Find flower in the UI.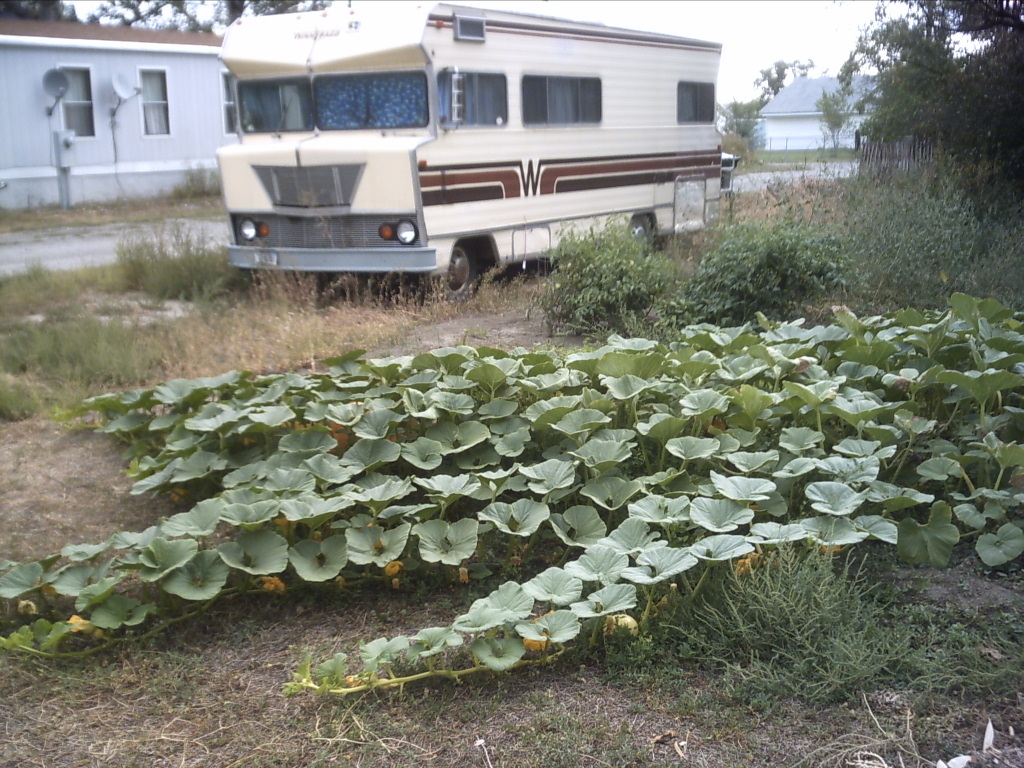
UI element at [x1=732, y1=548, x2=762, y2=576].
